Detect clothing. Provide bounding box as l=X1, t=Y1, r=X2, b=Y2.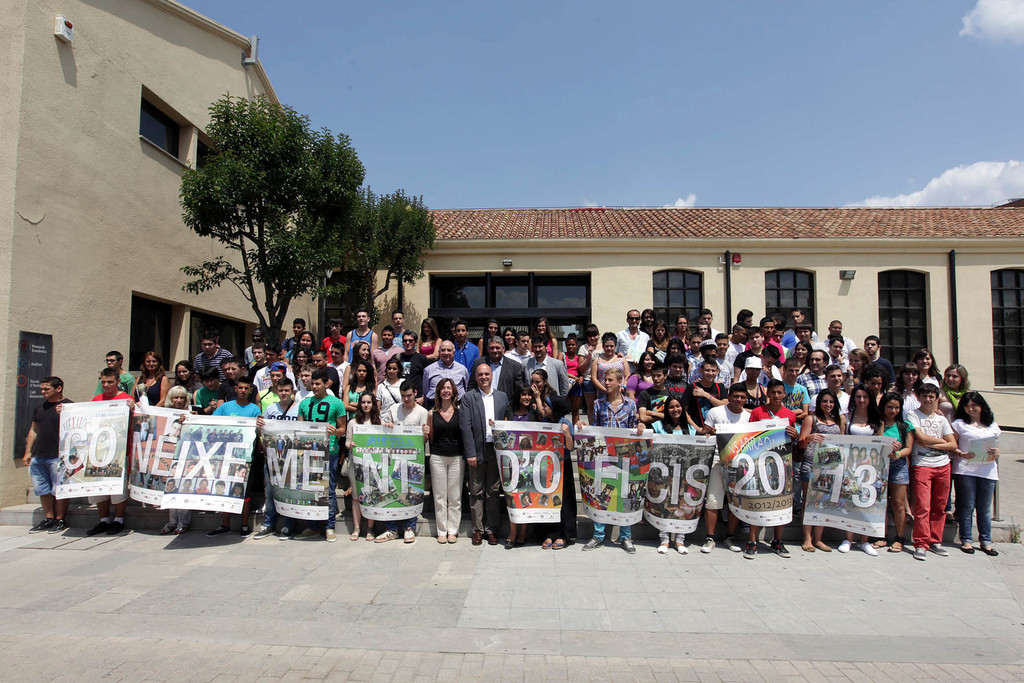
l=860, t=453, r=874, b=468.
